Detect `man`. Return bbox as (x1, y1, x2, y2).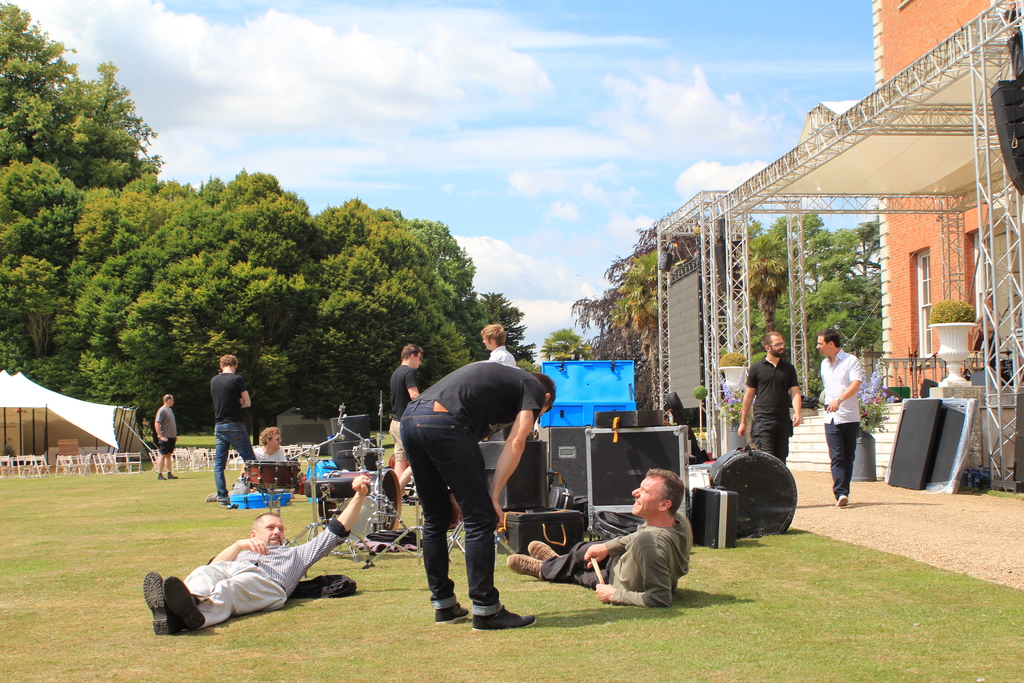
(403, 340, 552, 621).
